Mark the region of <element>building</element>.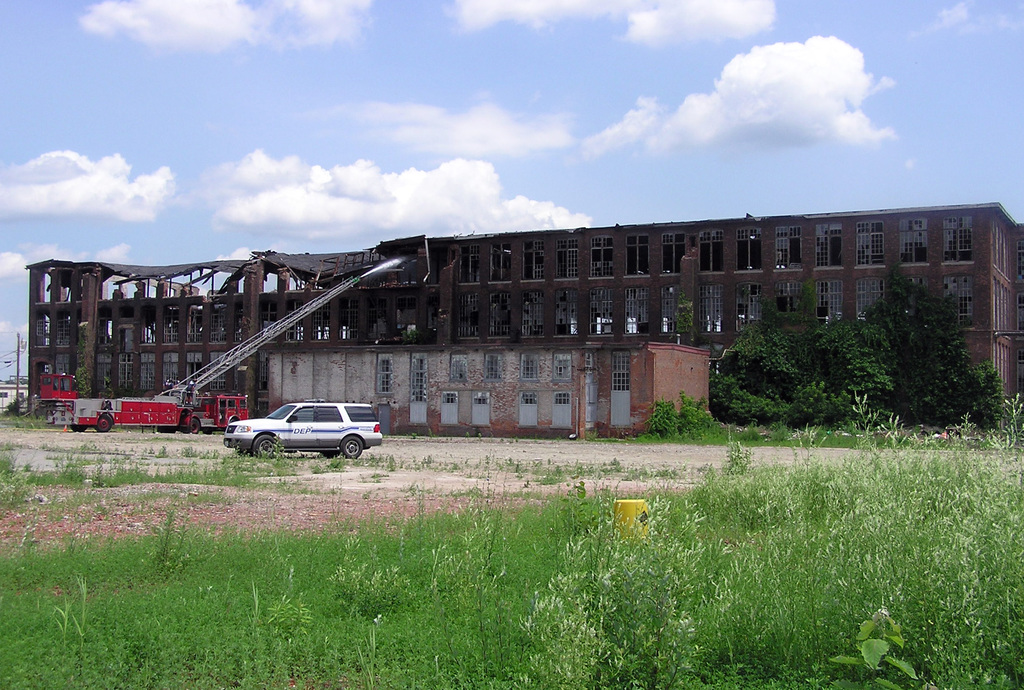
Region: x1=22 y1=201 x2=1023 y2=434.
